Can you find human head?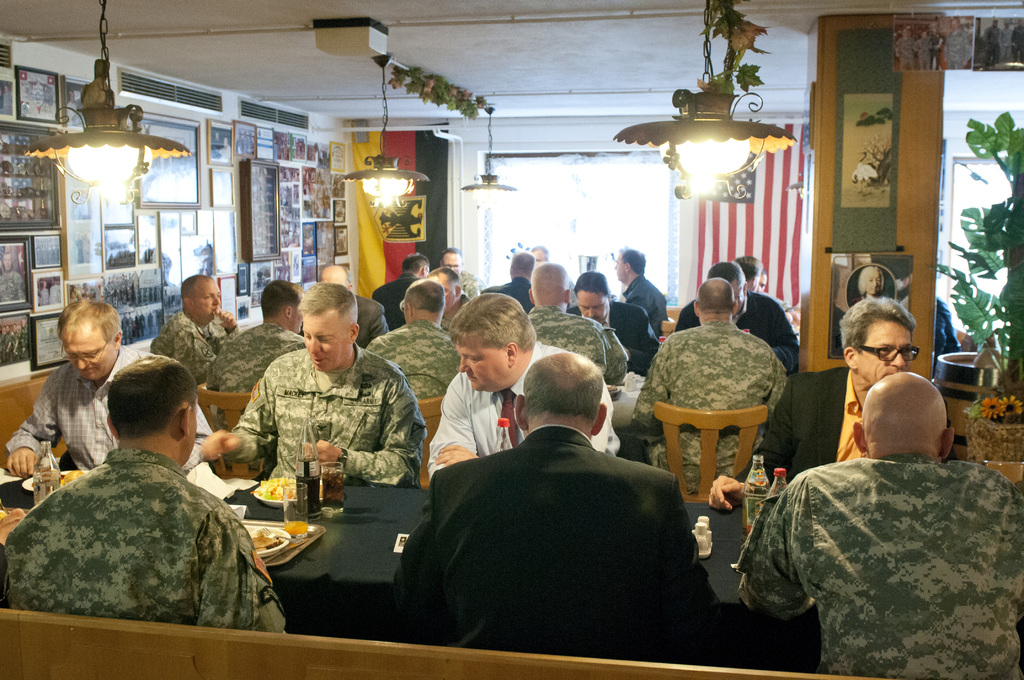
Yes, bounding box: crop(708, 261, 746, 312).
